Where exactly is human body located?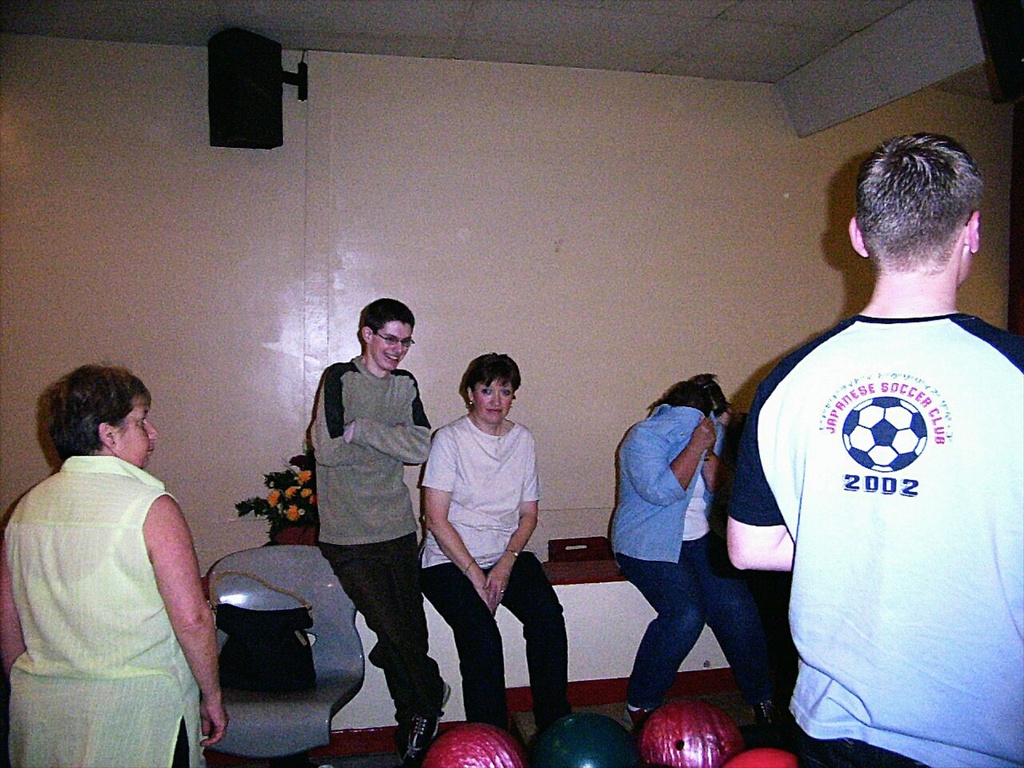
Its bounding box is box(410, 346, 578, 749).
